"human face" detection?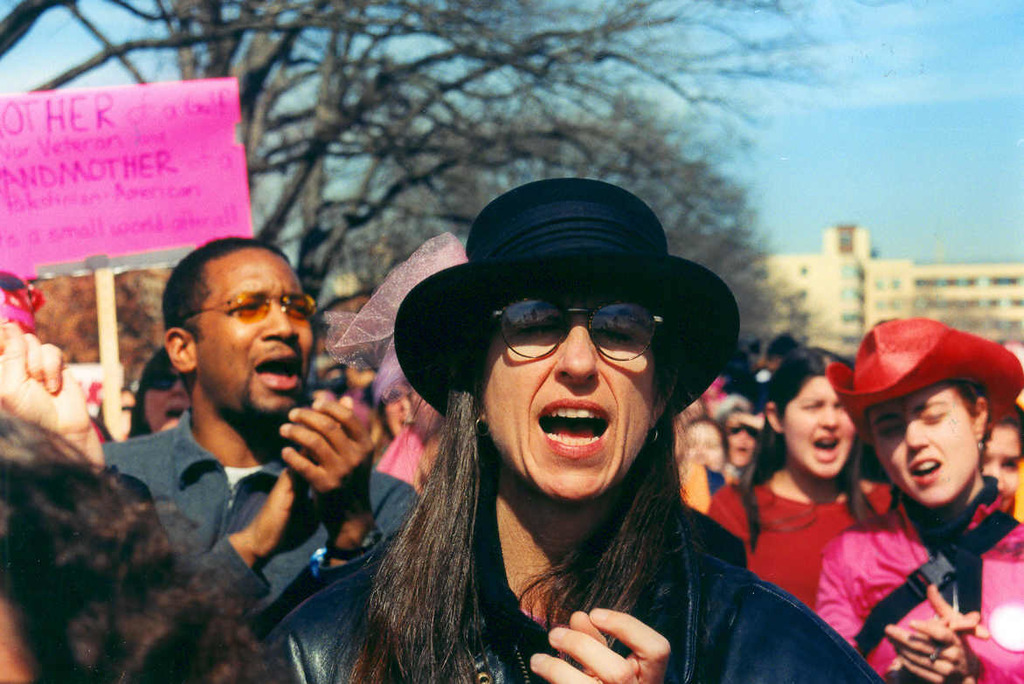
477,284,654,494
